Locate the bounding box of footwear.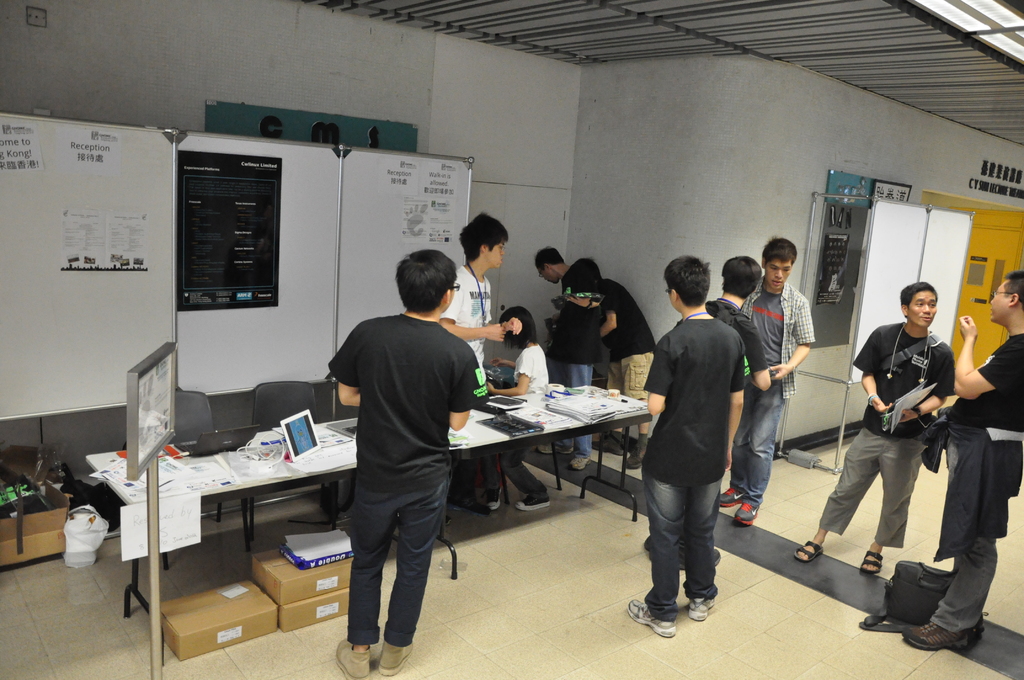
Bounding box: BBox(792, 539, 824, 563).
